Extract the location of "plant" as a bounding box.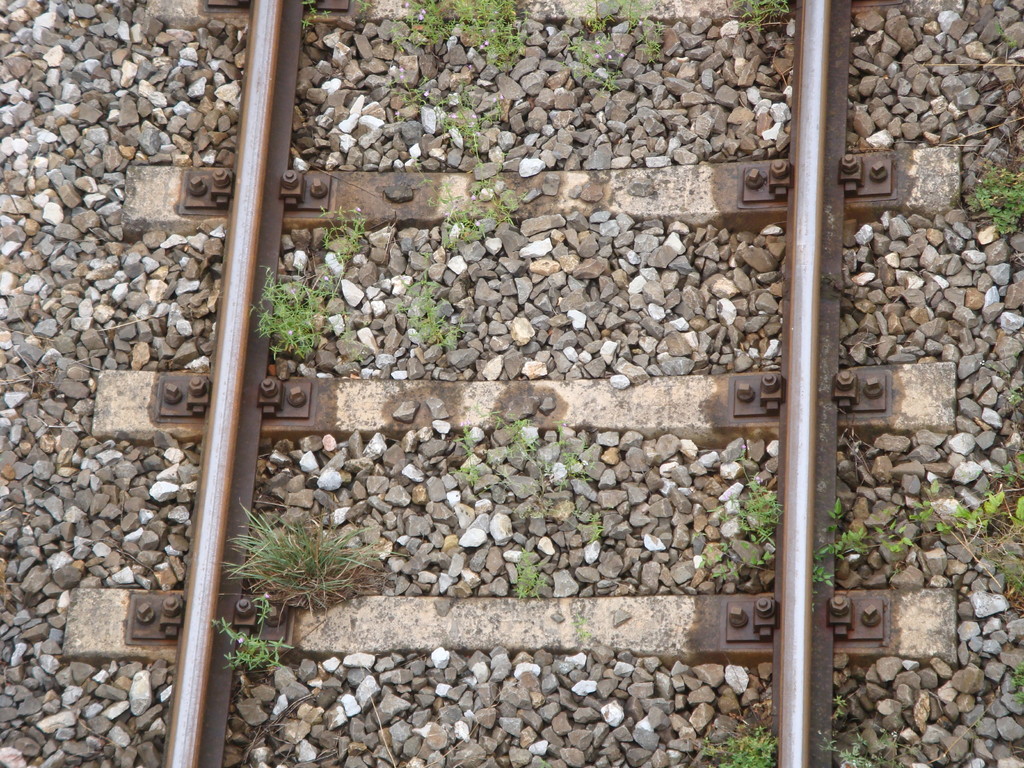
{"x1": 210, "y1": 593, "x2": 301, "y2": 673}.
